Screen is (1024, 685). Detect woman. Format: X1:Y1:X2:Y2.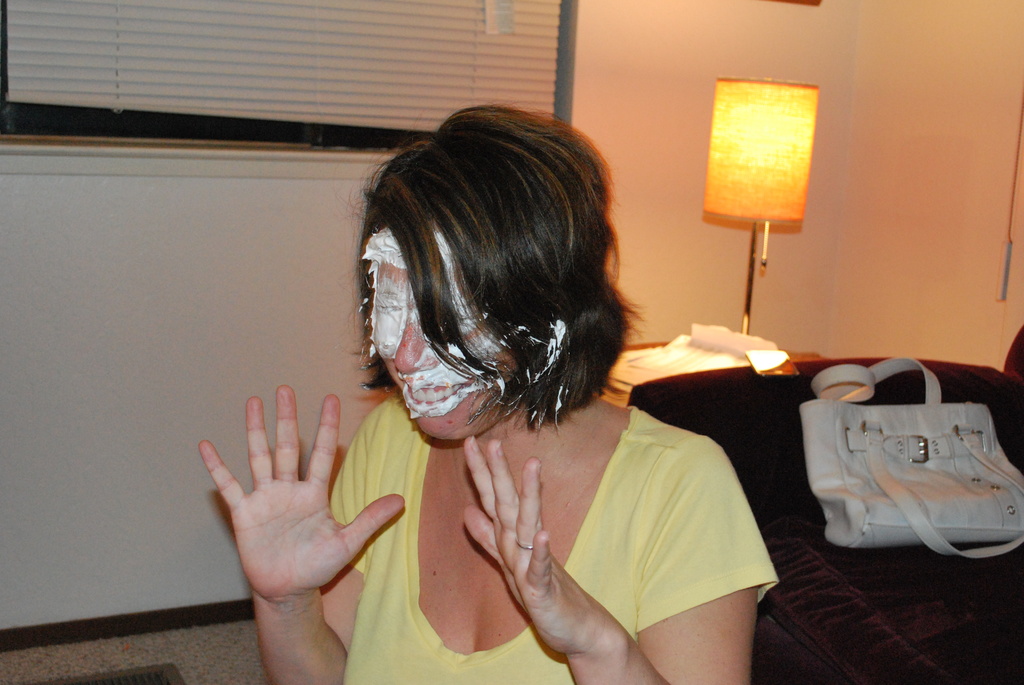
184:99:797:684.
